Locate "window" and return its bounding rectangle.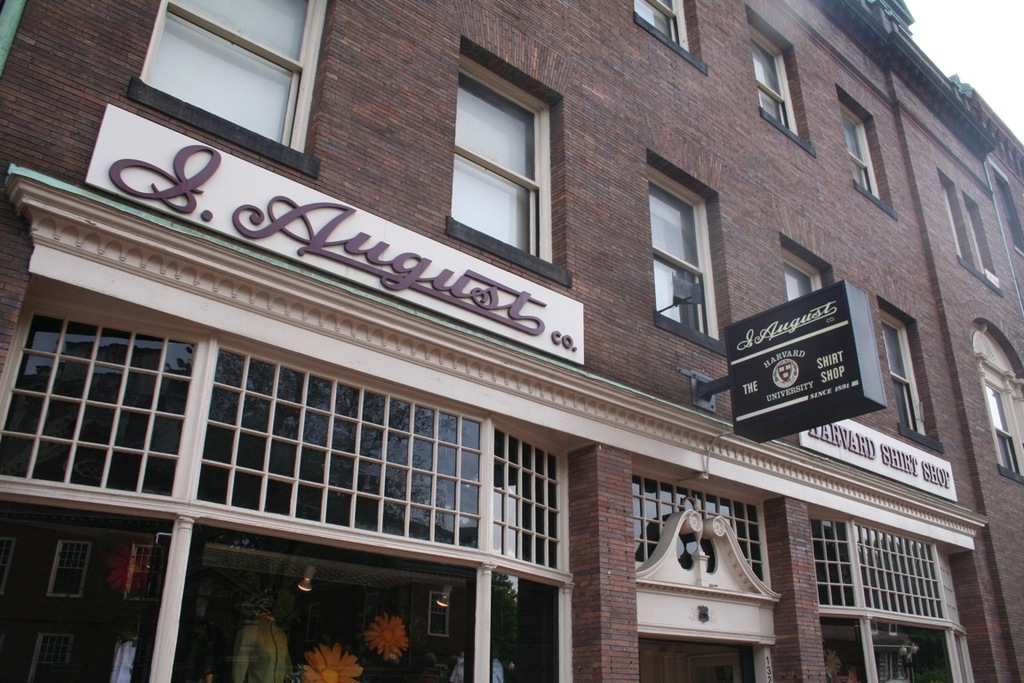
(left=126, top=8, right=316, bottom=147).
